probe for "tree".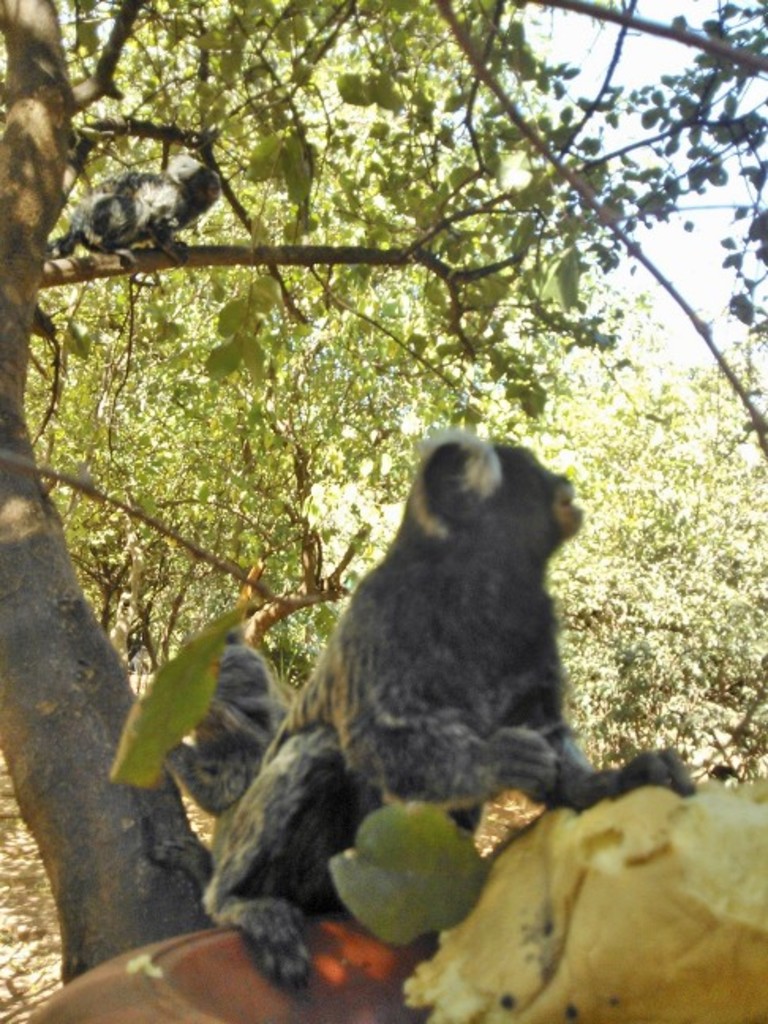
Probe result: [x1=0, y1=0, x2=762, y2=997].
